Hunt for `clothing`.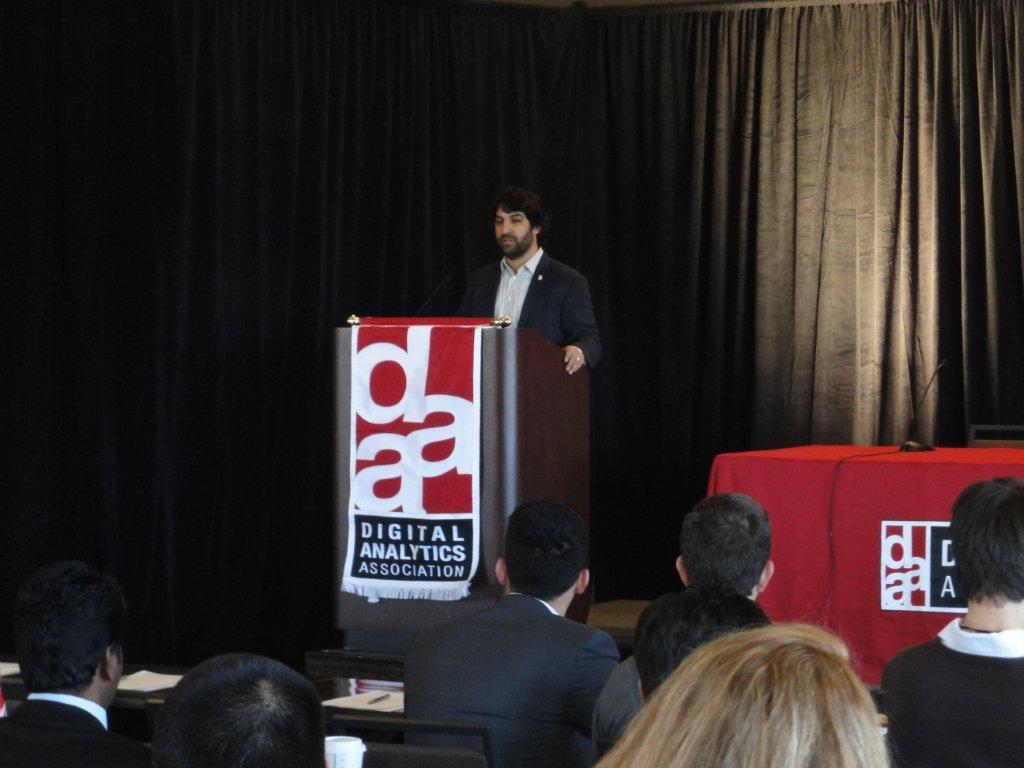
Hunted down at bbox=[405, 597, 620, 767].
